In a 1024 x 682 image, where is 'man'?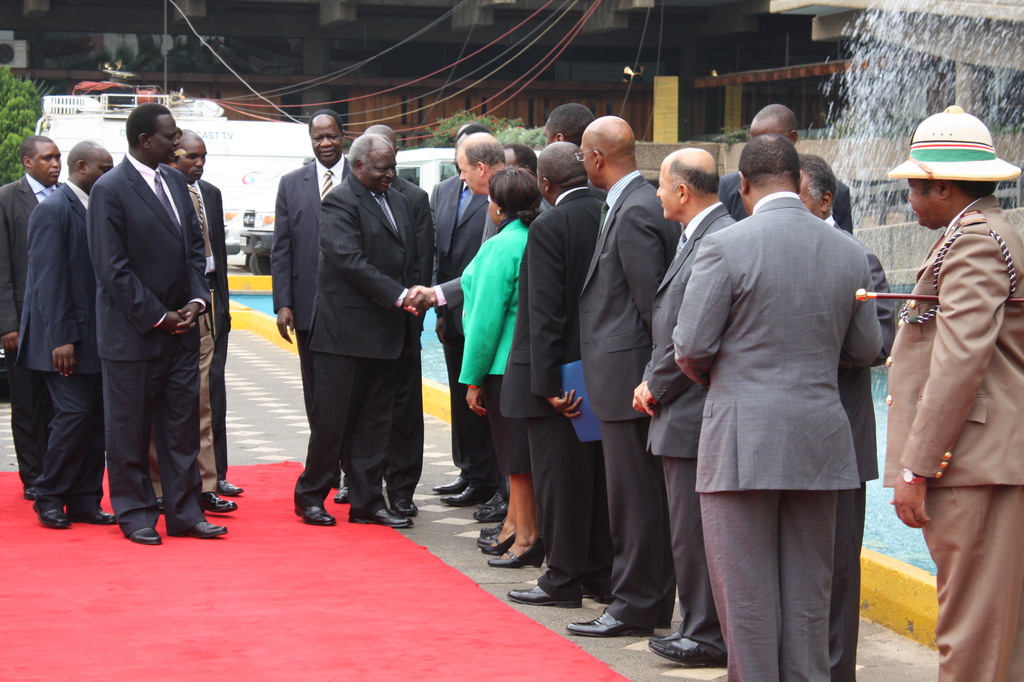
416:124:513:506.
